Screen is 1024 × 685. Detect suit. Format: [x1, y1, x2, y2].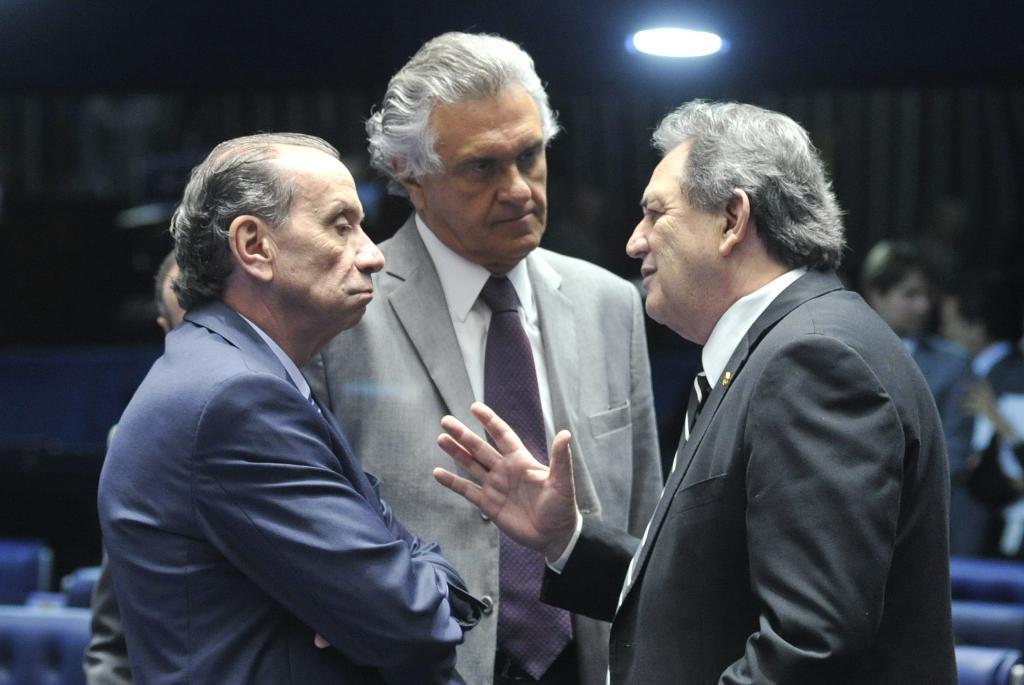
[536, 257, 962, 684].
